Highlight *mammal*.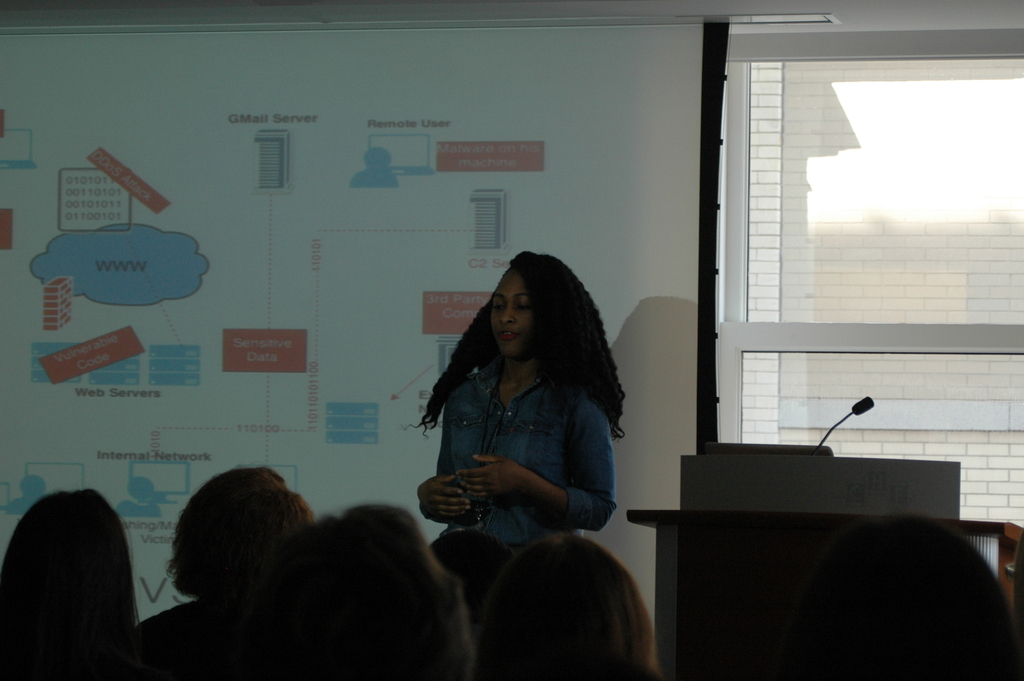
Highlighted region: <bbox>135, 464, 317, 680</bbox>.
